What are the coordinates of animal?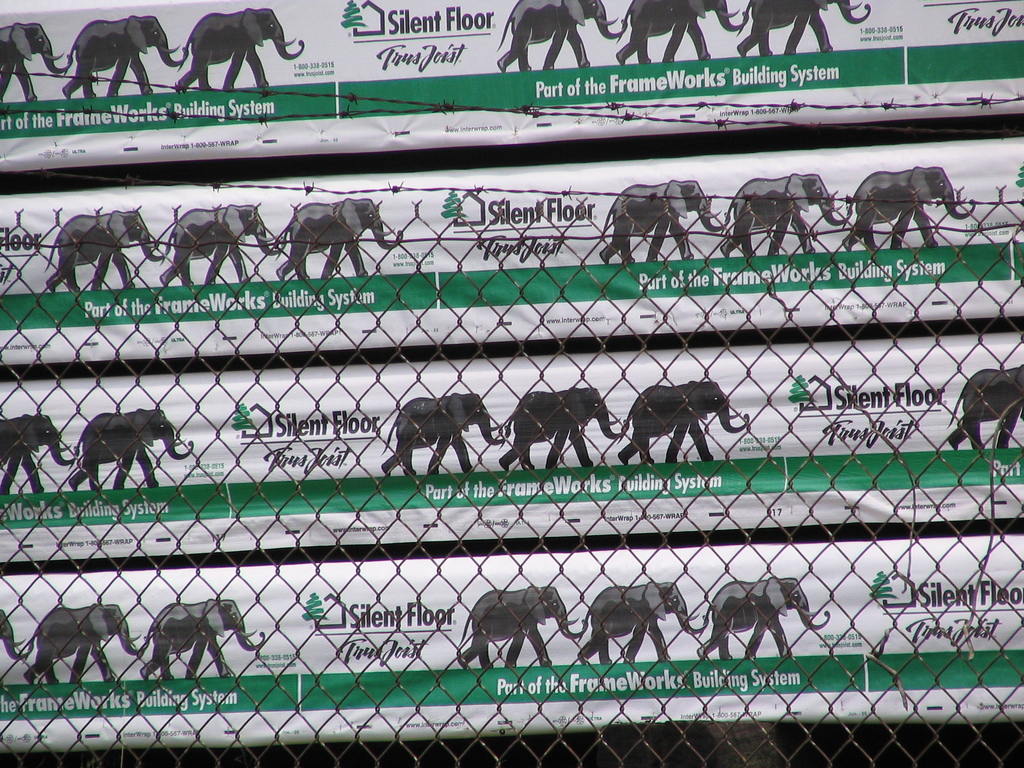
(62, 16, 193, 93).
